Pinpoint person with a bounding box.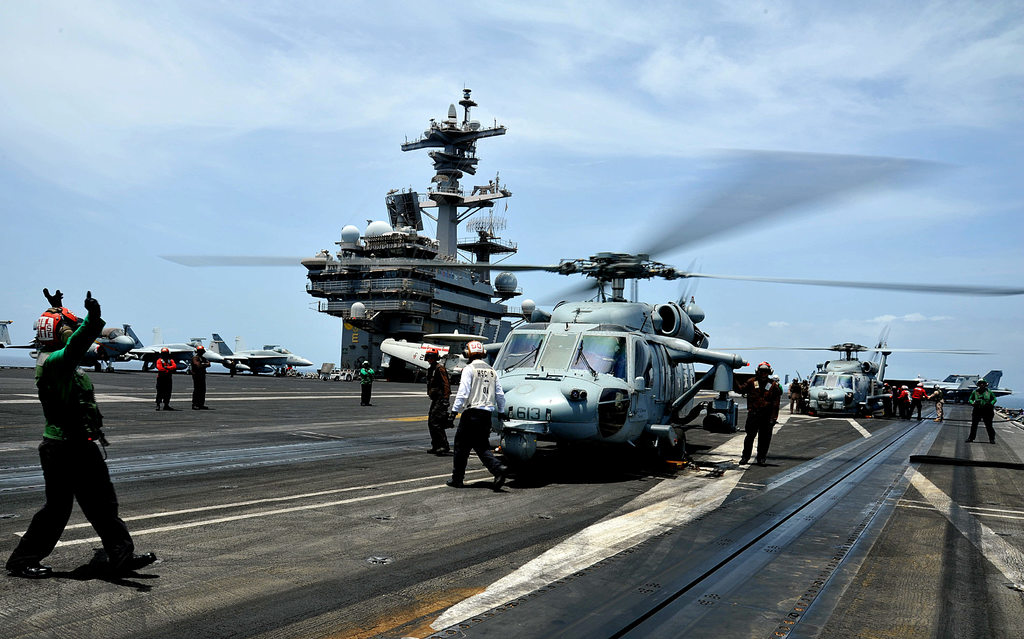
928,385,945,419.
